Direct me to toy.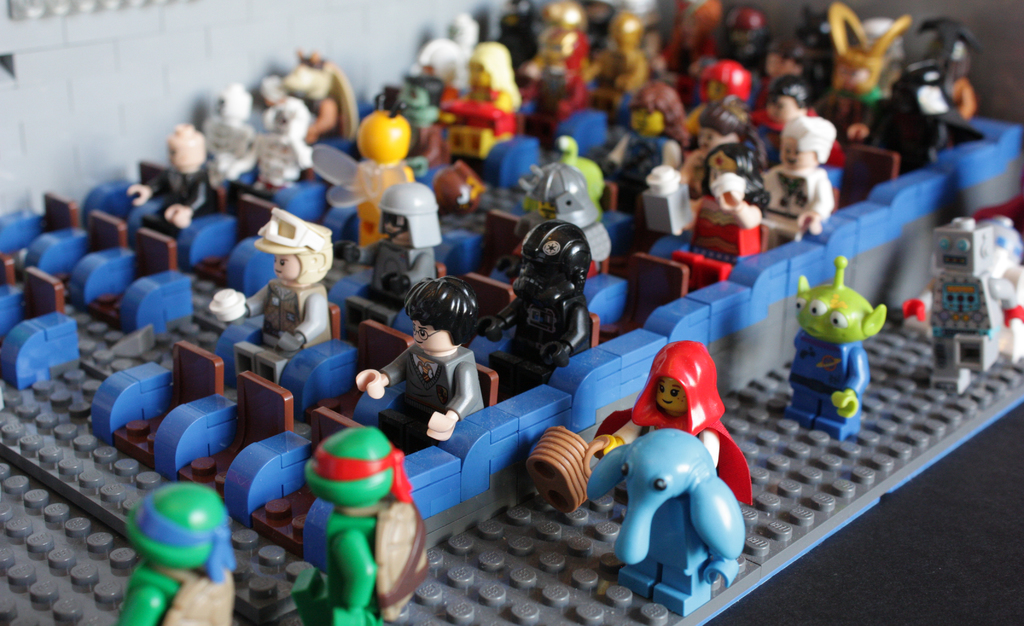
Direction: (588,424,740,603).
